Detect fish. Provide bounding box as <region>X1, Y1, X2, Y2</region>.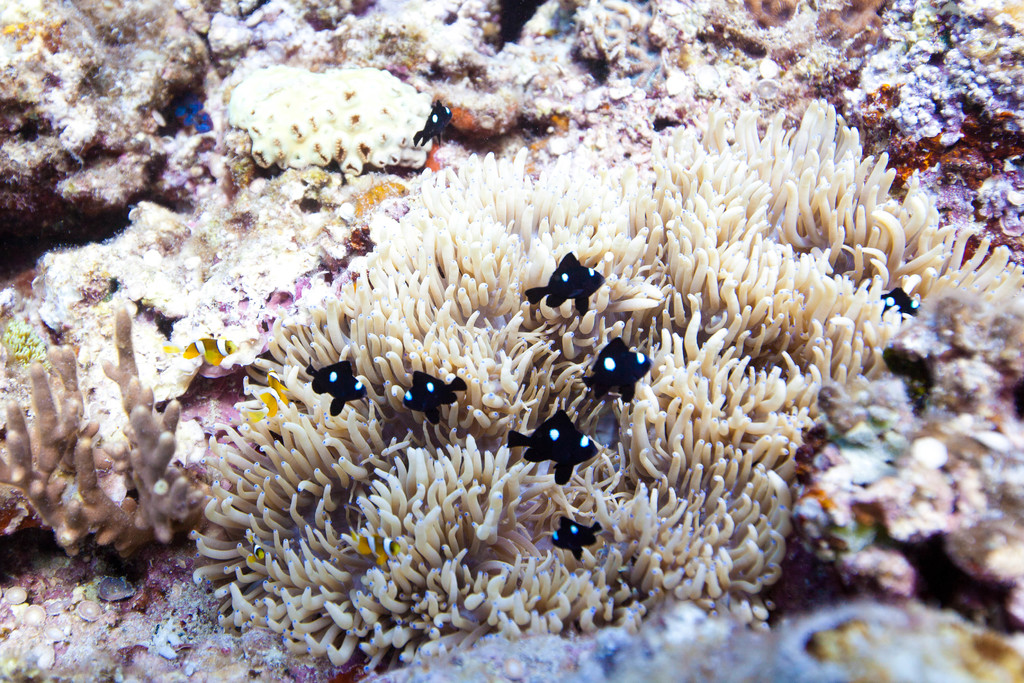
<region>168, 329, 244, 365</region>.
